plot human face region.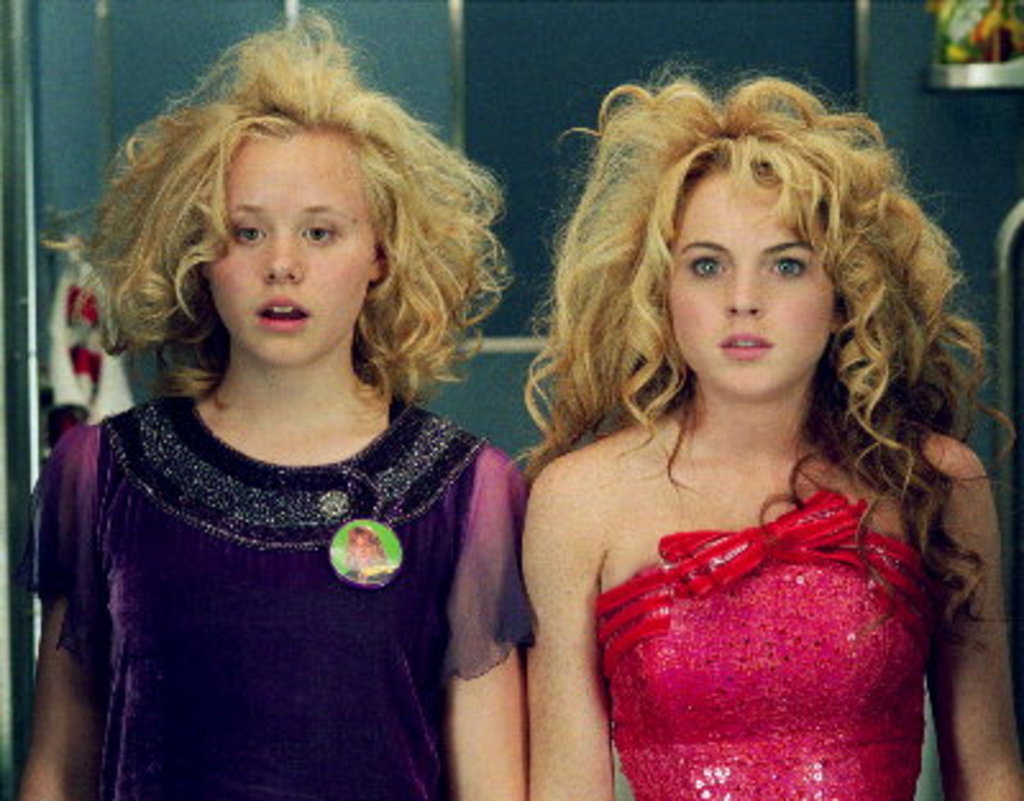
Plotted at bbox(668, 169, 832, 392).
